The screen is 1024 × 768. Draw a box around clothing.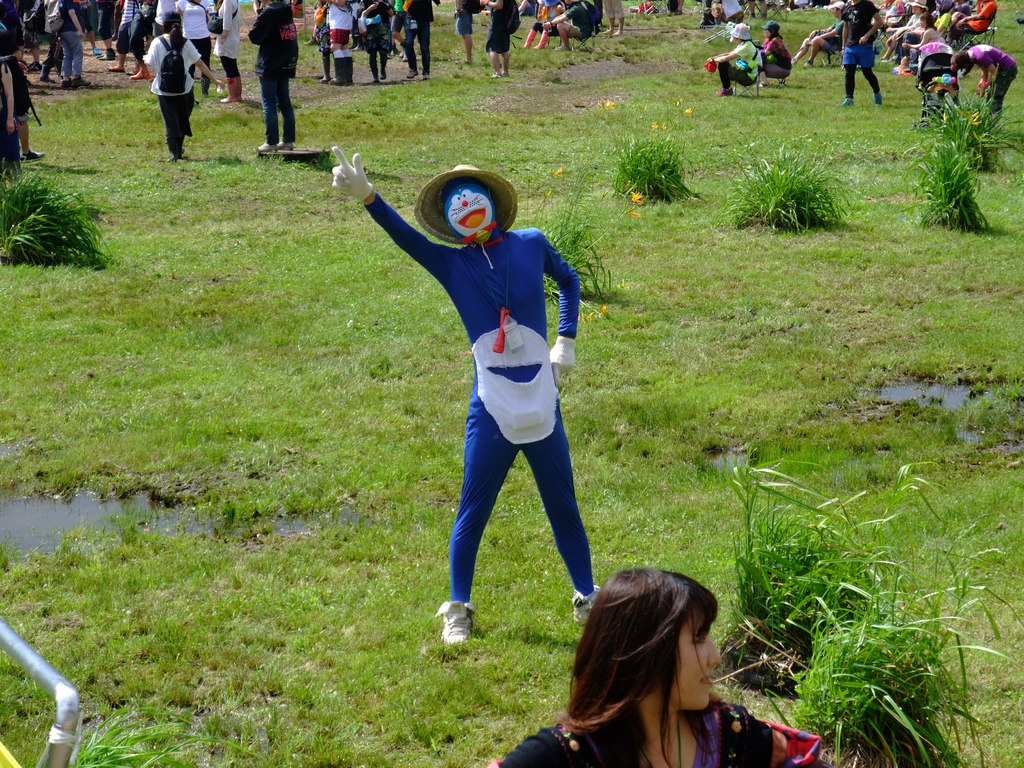
bbox(726, 0, 746, 24).
